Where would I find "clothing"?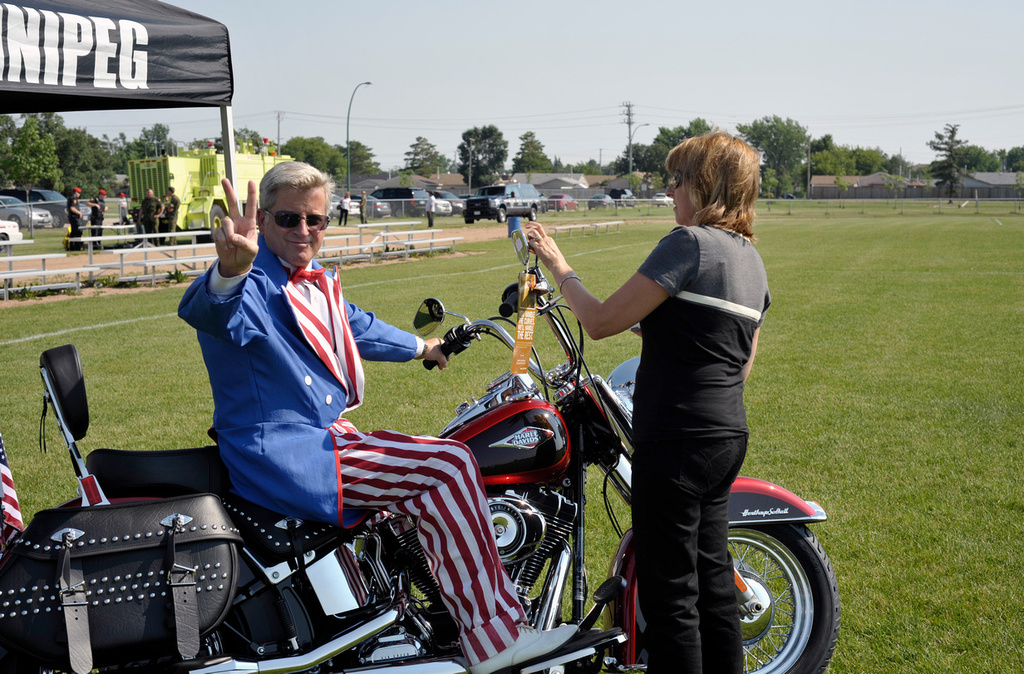
At x1=89 y1=198 x2=102 y2=248.
